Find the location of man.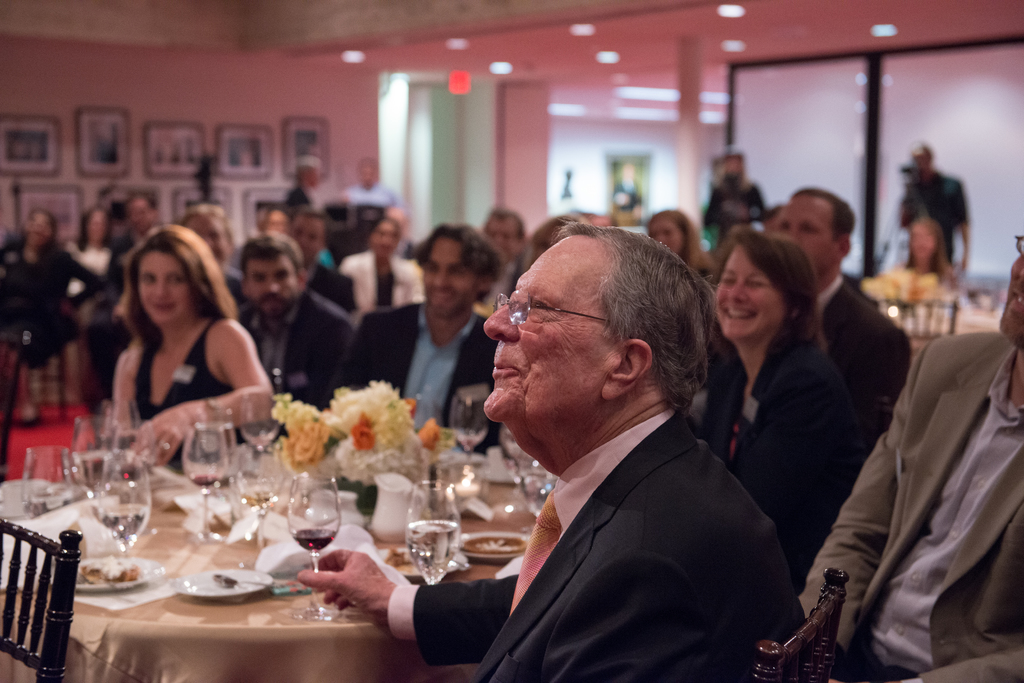
Location: x1=480 y1=202 x2=530 y2=310.
